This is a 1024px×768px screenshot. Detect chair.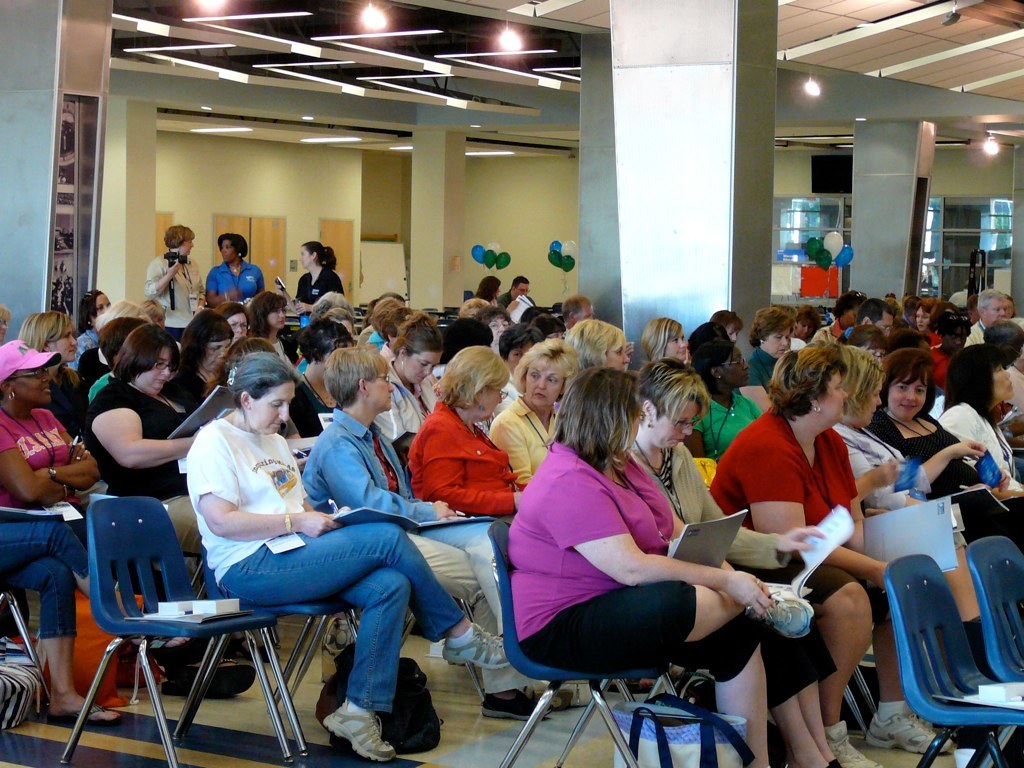
pyautogui.locateOnScreen(60, 494, 292, 767).
